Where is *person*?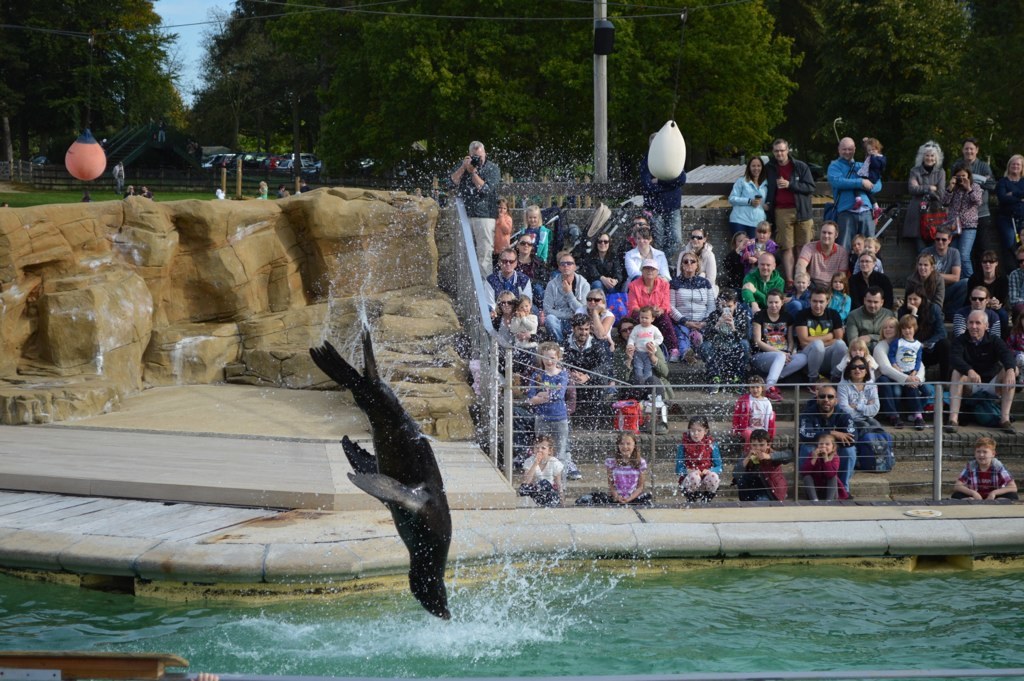
crop(450, 144, 499, 270).
